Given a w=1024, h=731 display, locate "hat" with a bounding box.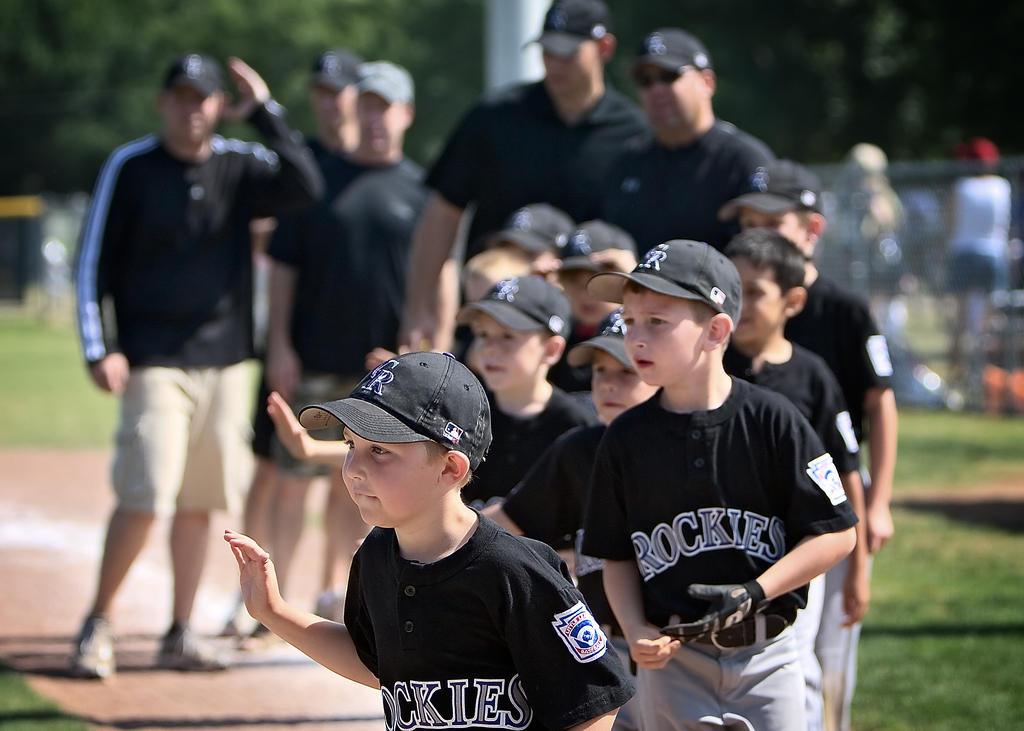
Located: bbox(570, 217, 635, 260).
